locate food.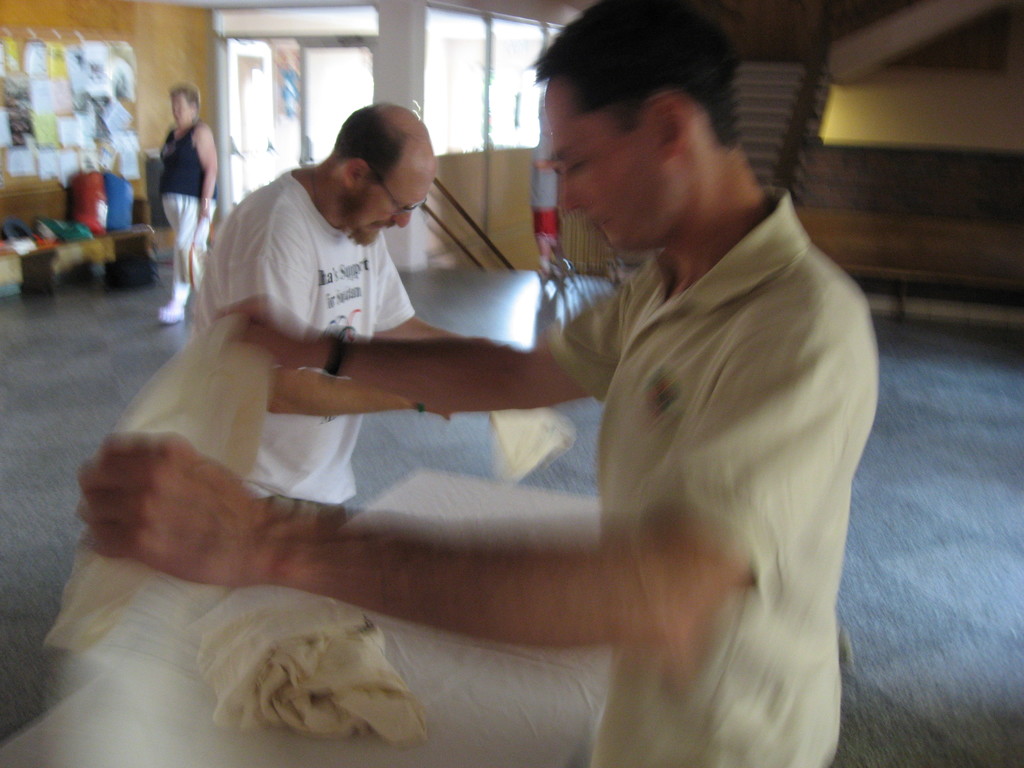
Bounding box: [475,406,586,497].
